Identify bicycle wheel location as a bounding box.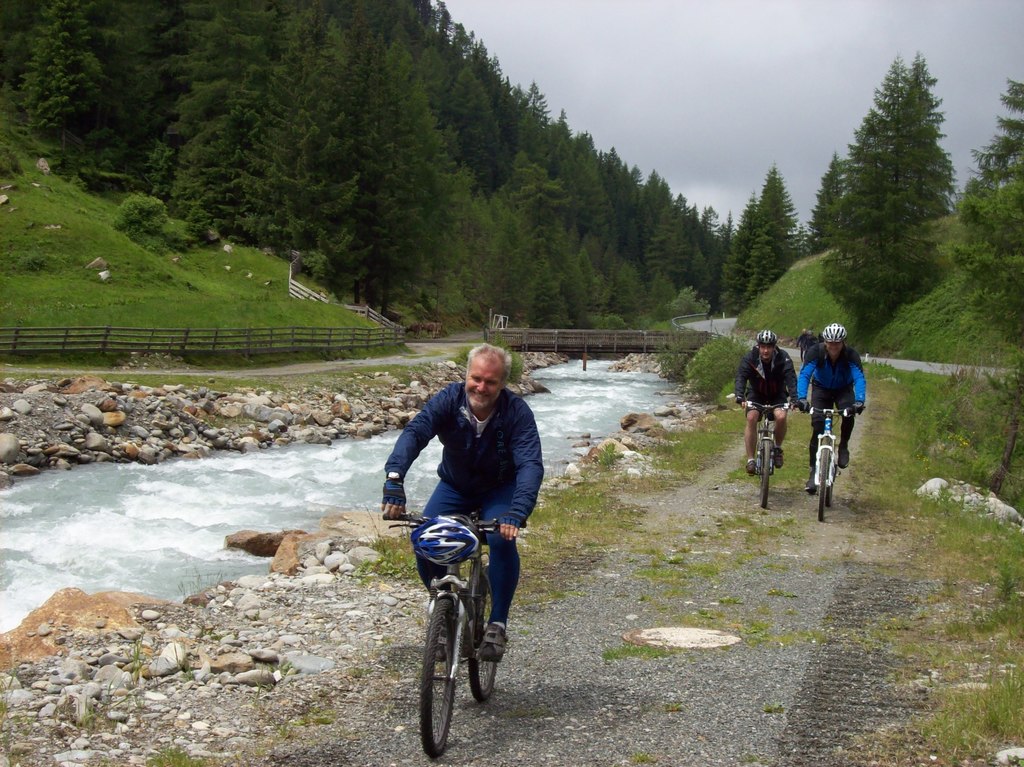
812 444 833 520.
